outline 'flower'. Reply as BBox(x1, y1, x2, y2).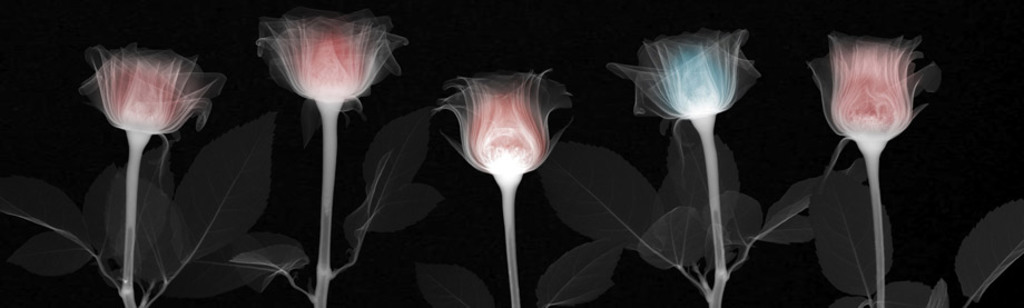
BBox(76, 40, 227, 159).
